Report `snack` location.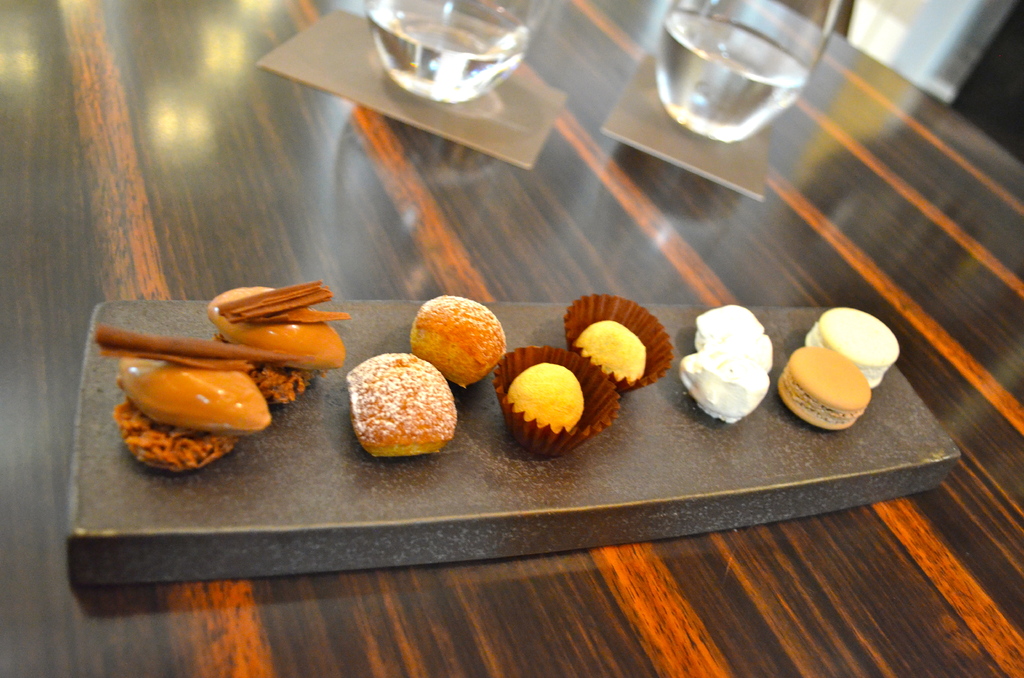
Report: select_region(682, 302, 778, 424).
